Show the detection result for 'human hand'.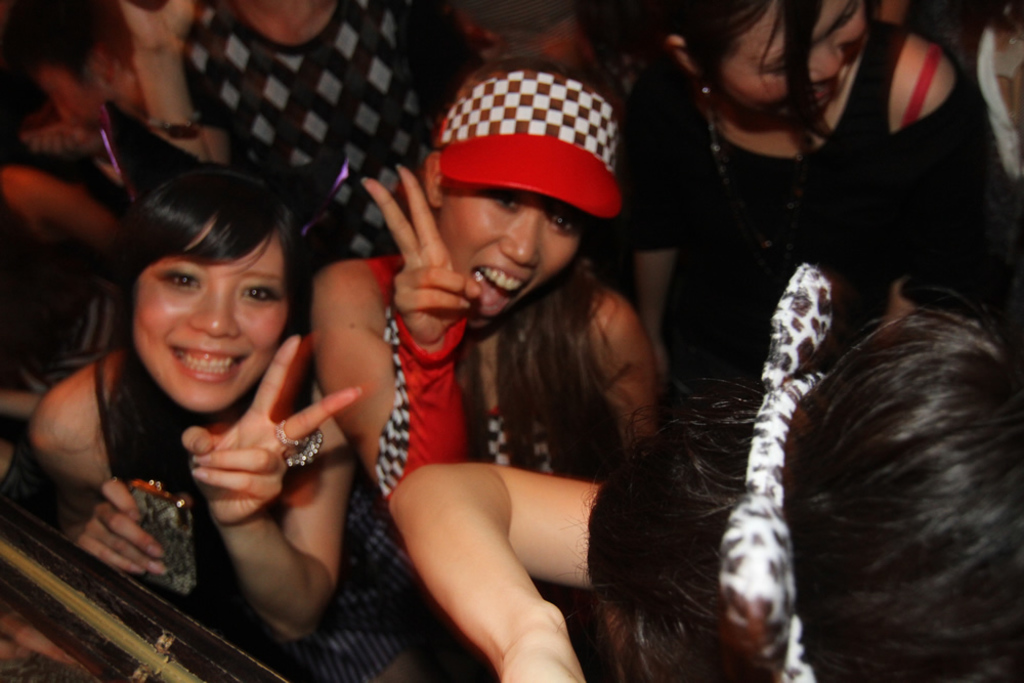
[x1=499, y1=624, x2=589, y2=682].
